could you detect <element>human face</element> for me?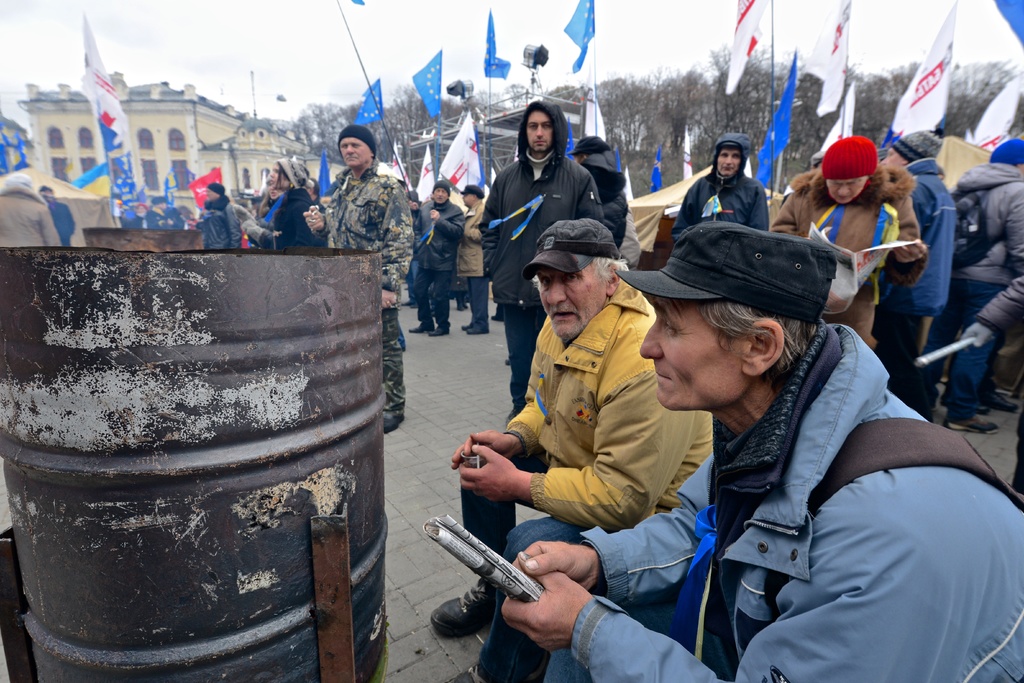
Detection result: x1=826 y1=178 x2=870 y2=204.
